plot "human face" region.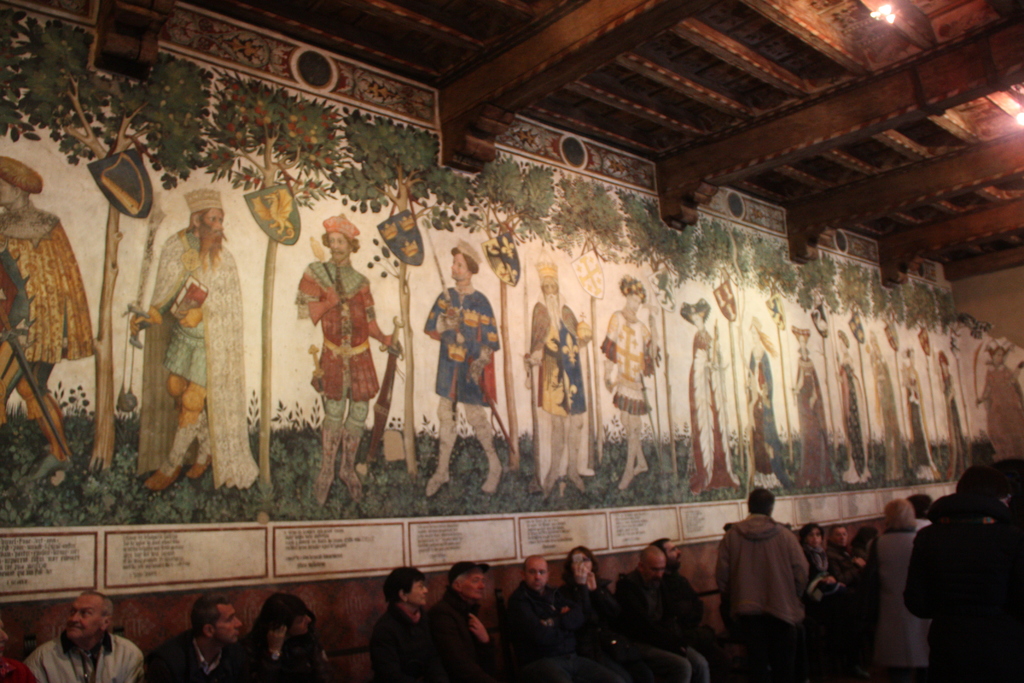
Plotted at detection(545, 276, 559, 300).
